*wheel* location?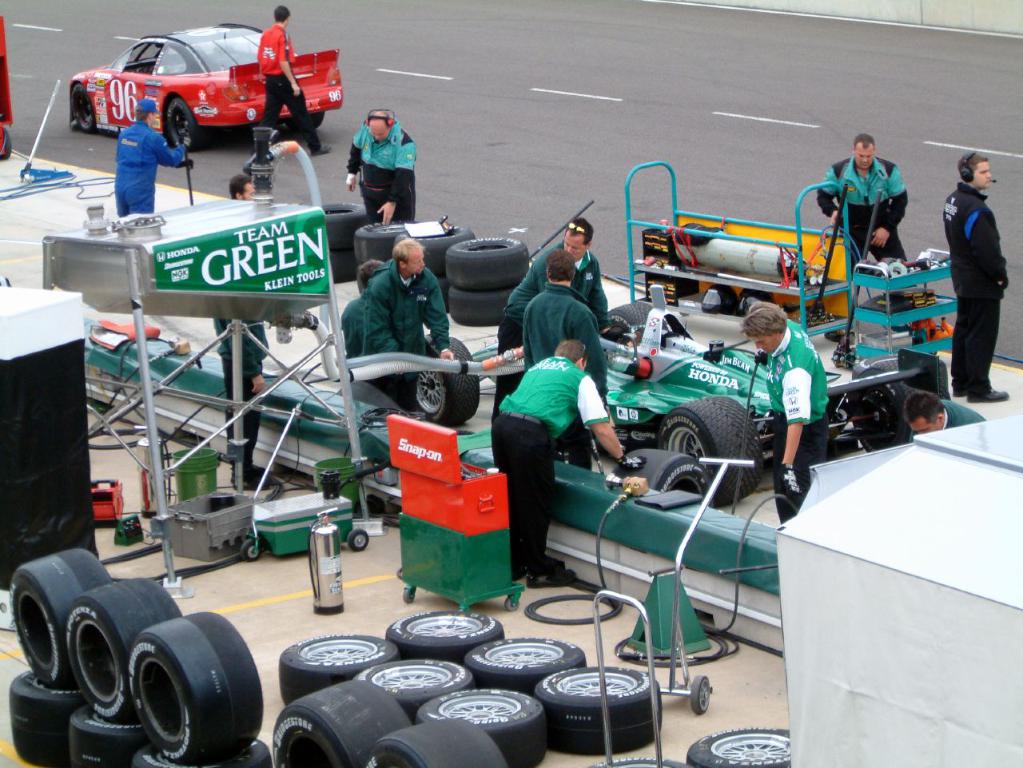
bbox=(389, 603, 501, 649)
